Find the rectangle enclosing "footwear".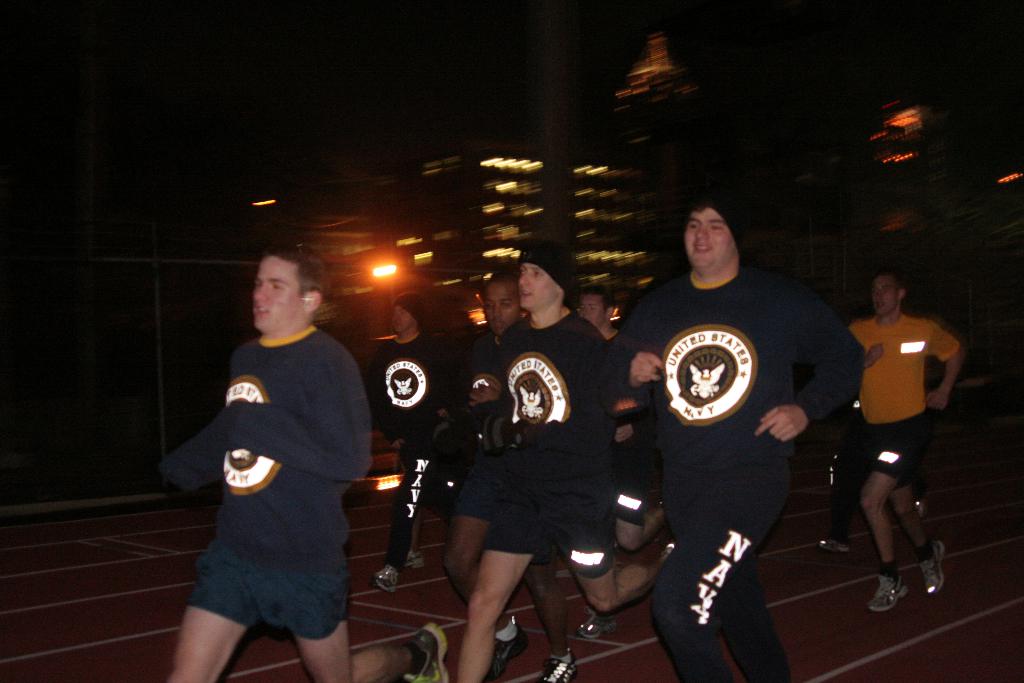
373, 565, 397, 598.
